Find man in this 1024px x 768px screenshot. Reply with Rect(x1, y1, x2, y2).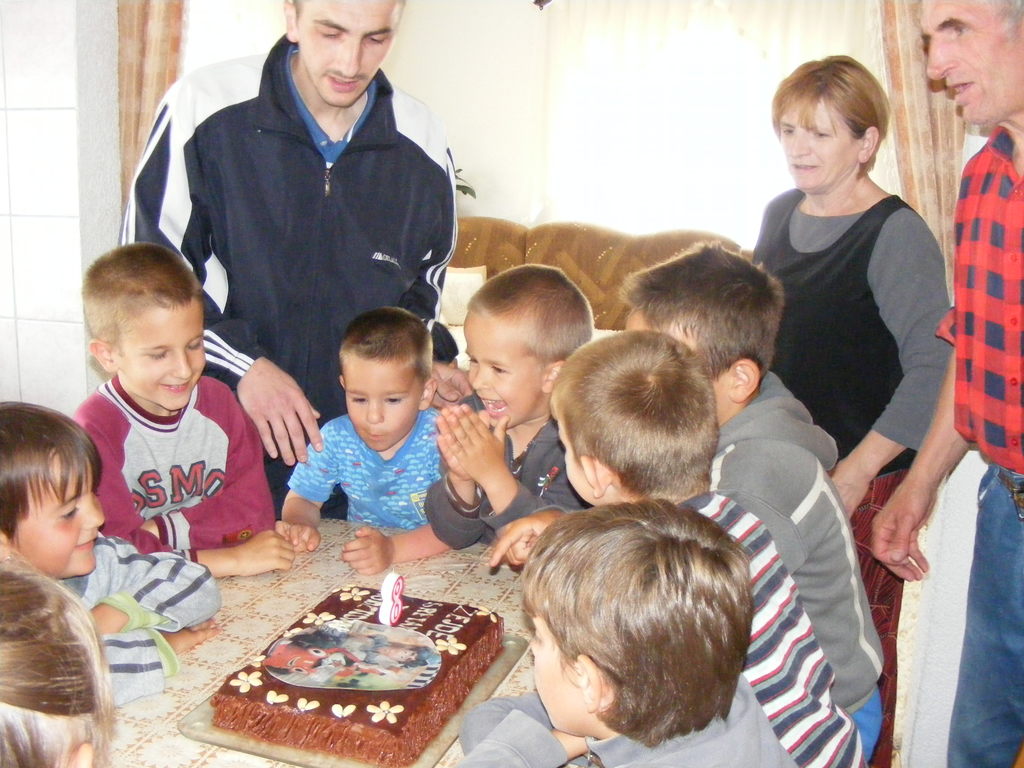
Rect(129, 19, 470, 467).
